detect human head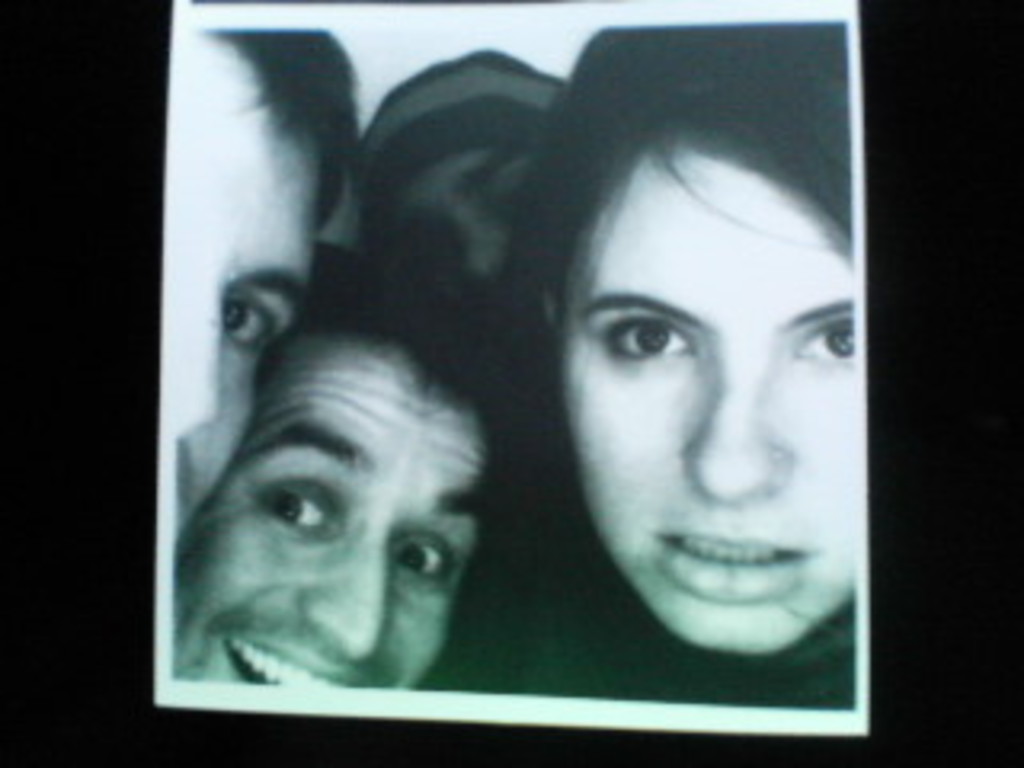
176:278:477:688
